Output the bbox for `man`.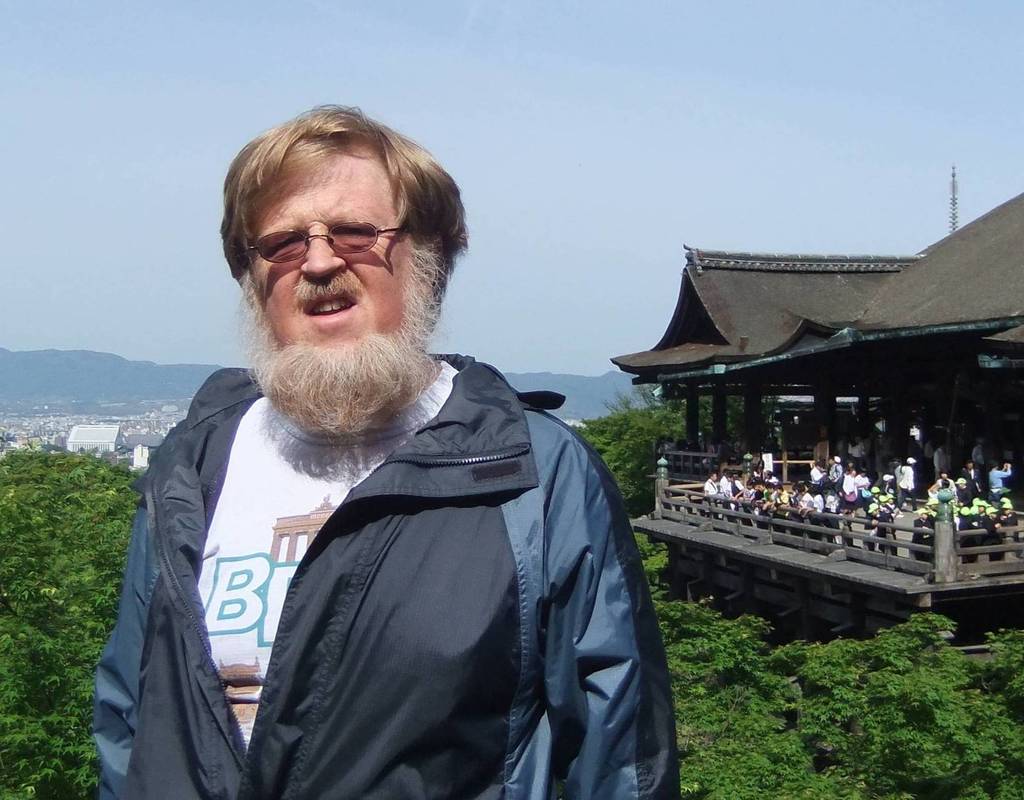
703, 471, 719, 514.
